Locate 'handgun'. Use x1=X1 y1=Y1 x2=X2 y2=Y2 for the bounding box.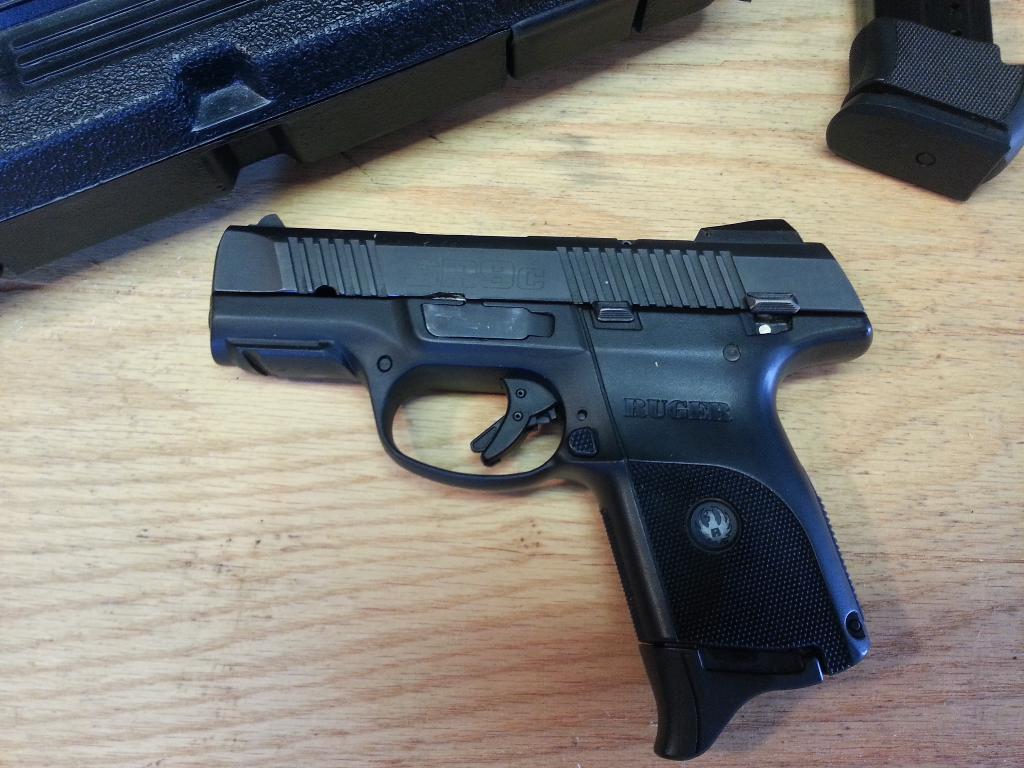
x1=0 y1=0 x2=716 y2=285.
